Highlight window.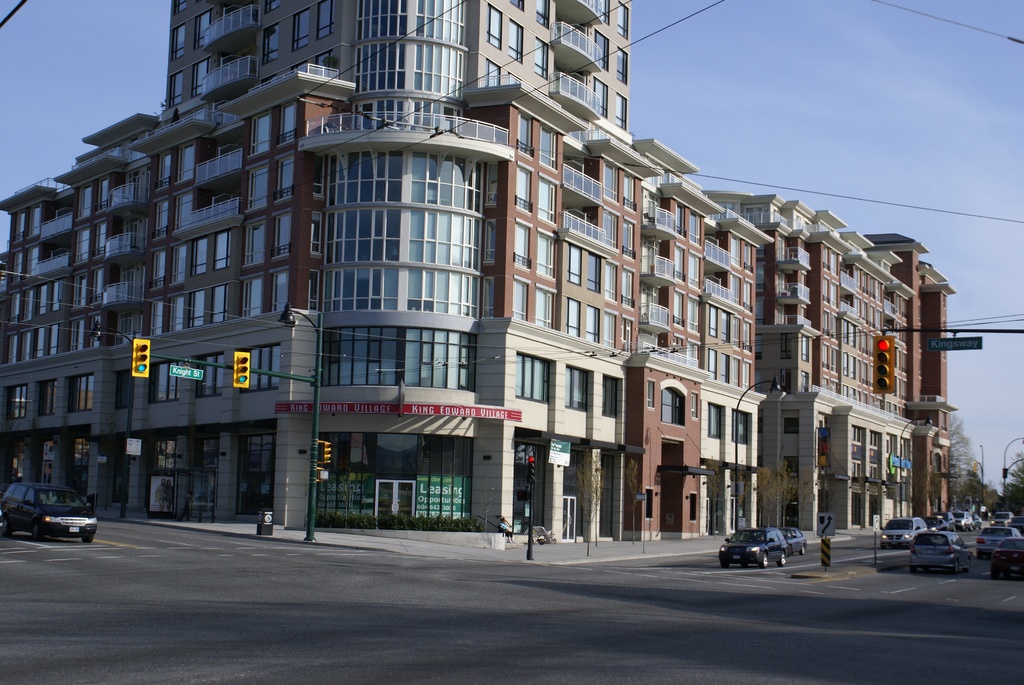
Highlighted region: box(485, 163, 498, 210).
